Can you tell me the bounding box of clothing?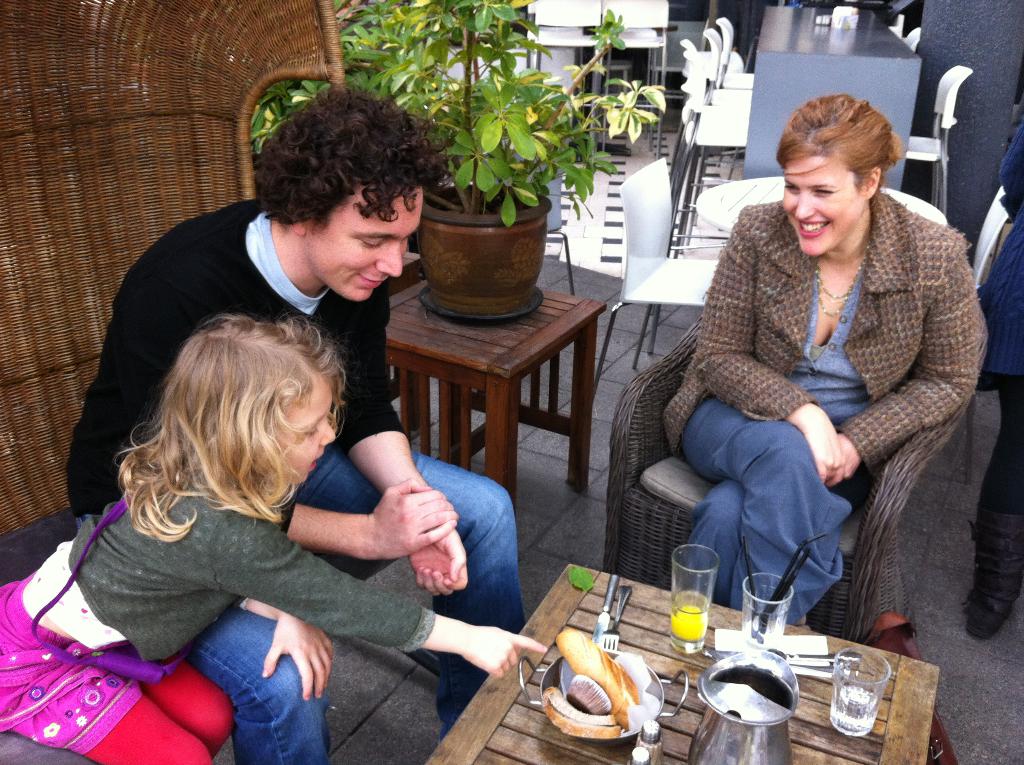
[0,489,437,764].
